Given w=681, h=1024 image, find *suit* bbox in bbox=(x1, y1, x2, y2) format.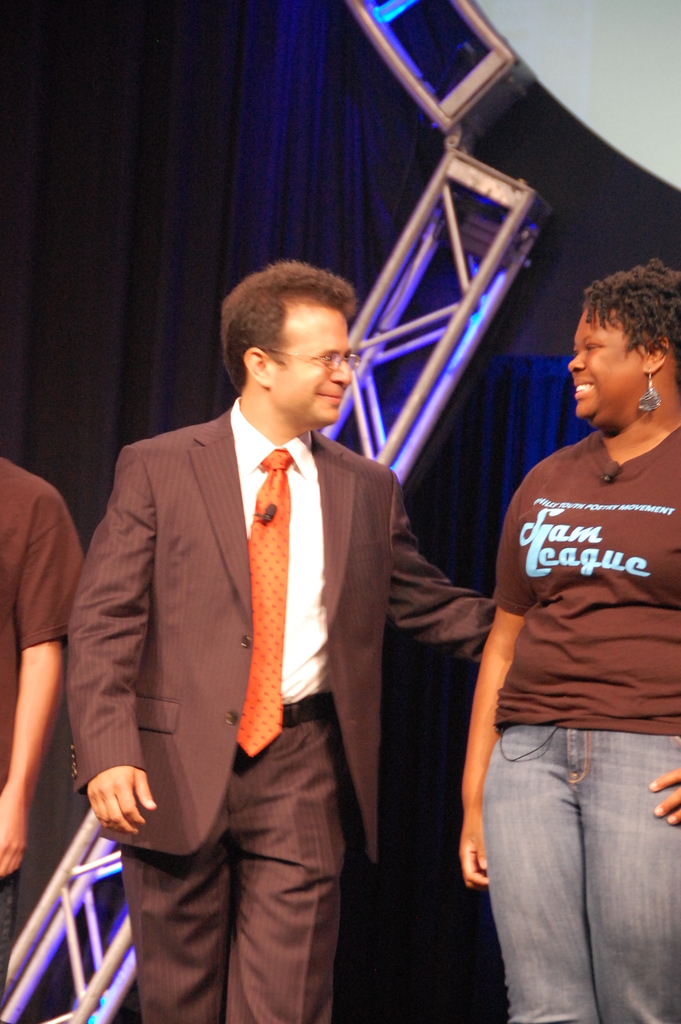
bbox=(105, 220, 475, 1020).
